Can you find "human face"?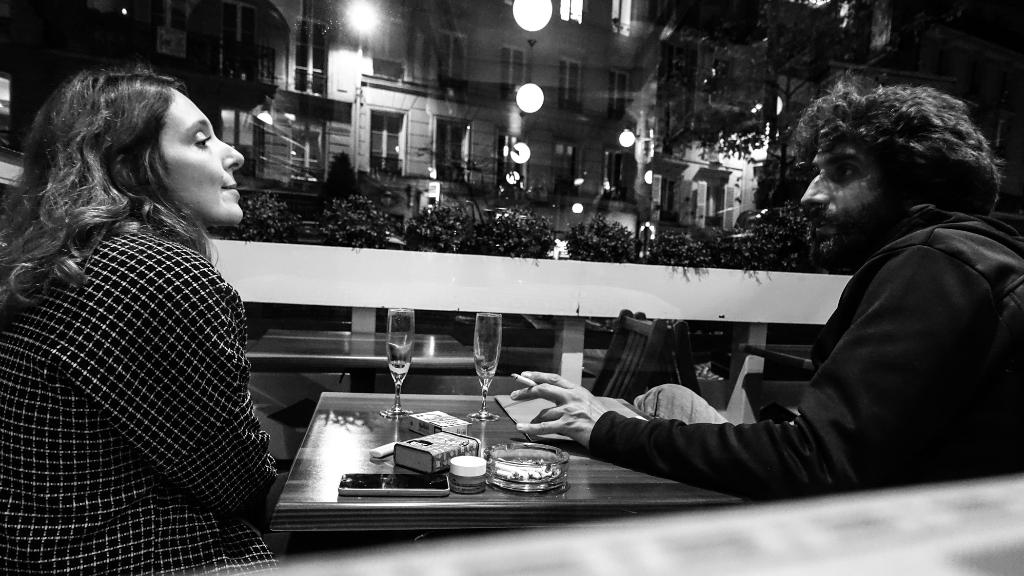
Yes, bounding box: [left=164, top=88, right=244, bottom=224].
